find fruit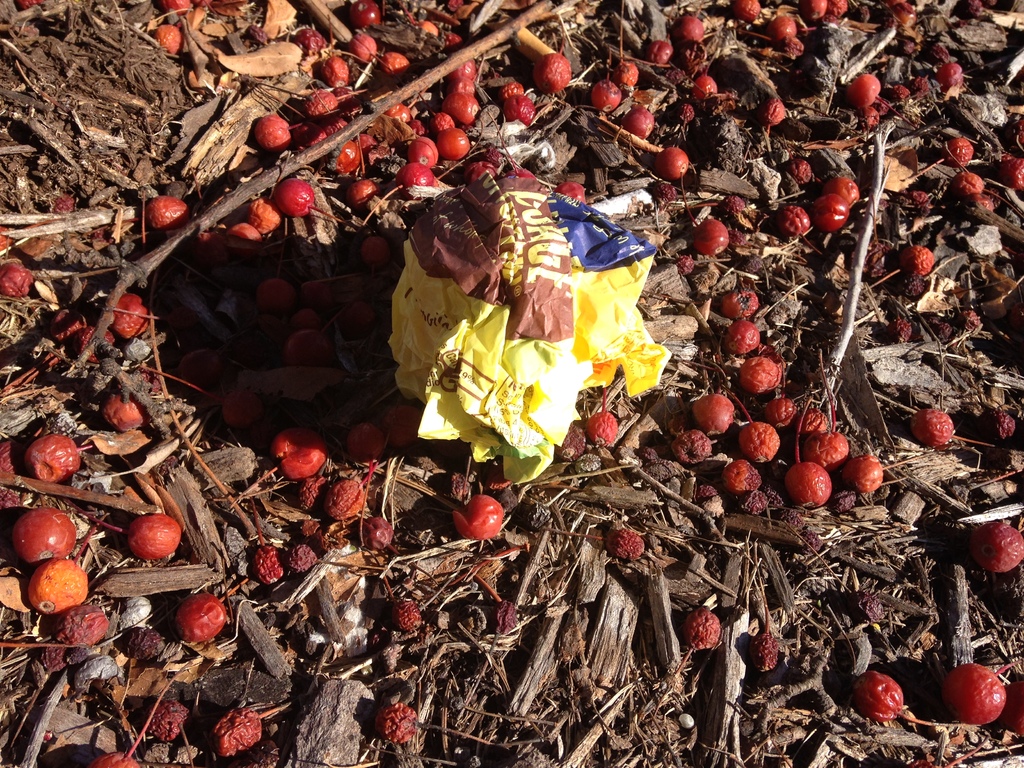
[left=685, top=607, right=724, bottom=653]
